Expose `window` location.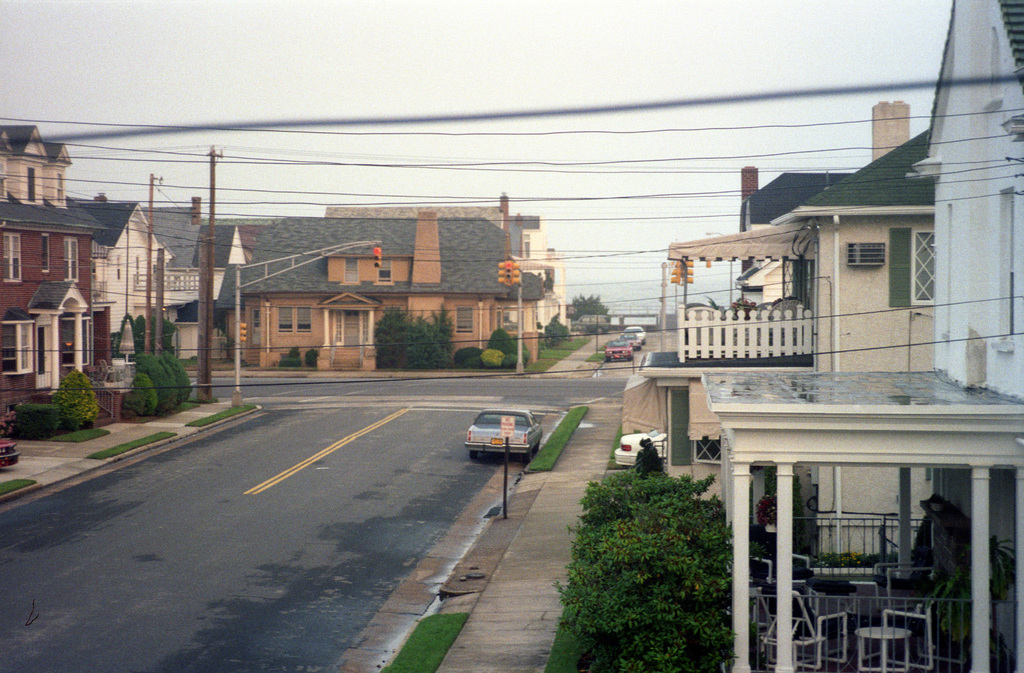
Exposed at x1=278, y1=305, x2=313, y2=334.
